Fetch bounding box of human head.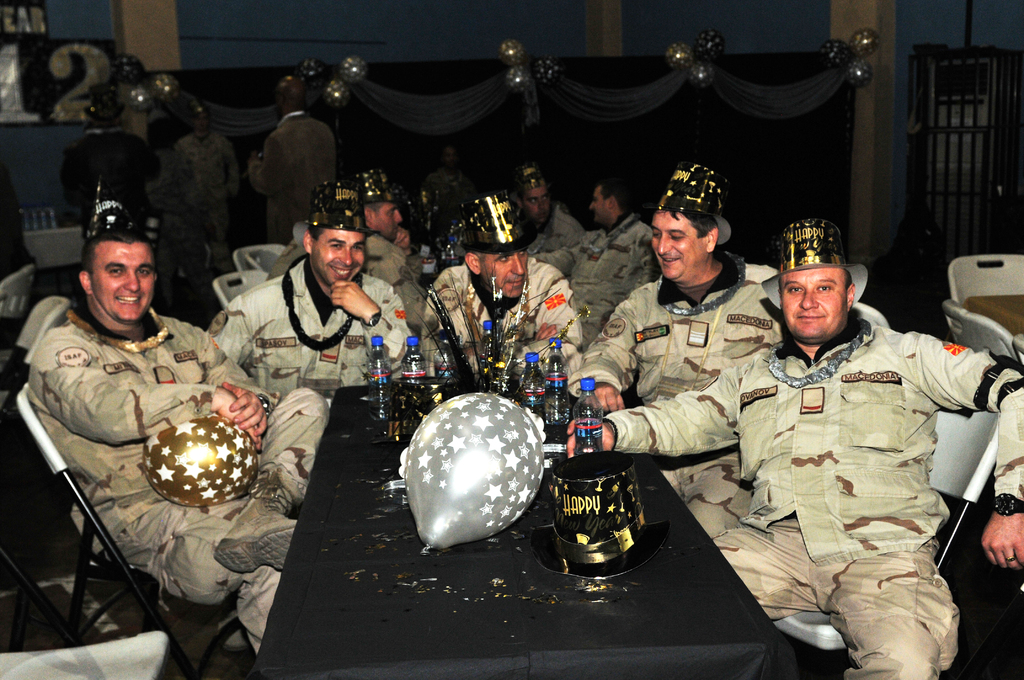
Bbox: <bbox>191, 106, 214, 142</bbox>.
